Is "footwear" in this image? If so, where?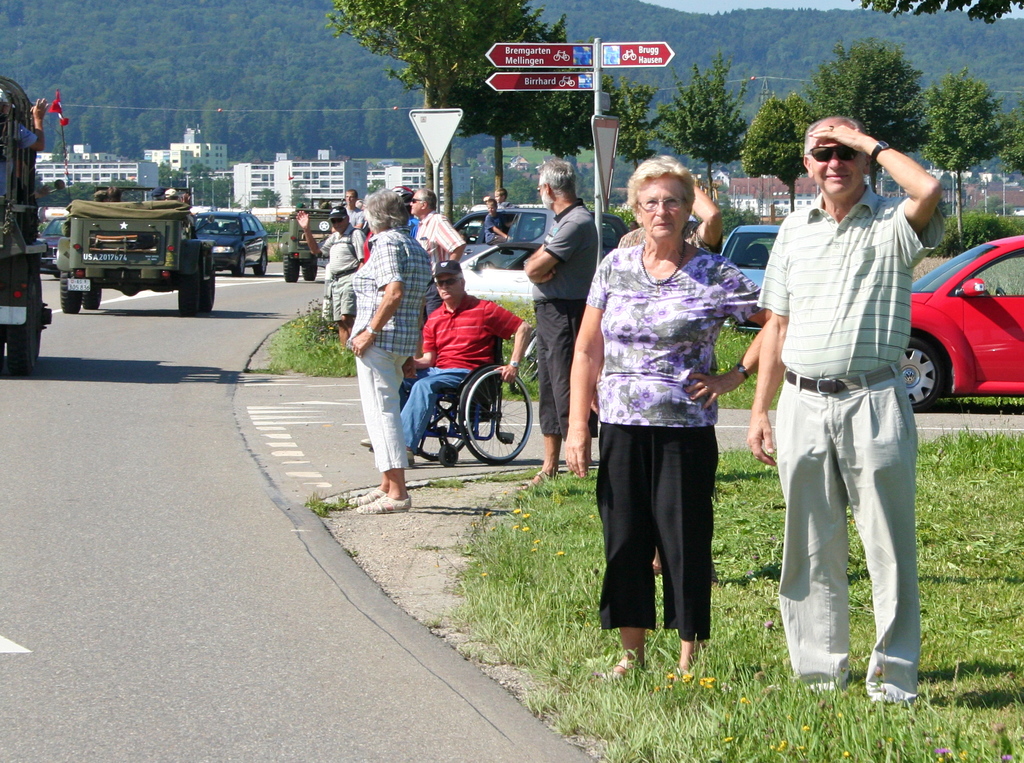
Yes, at (518,469,550,490).
